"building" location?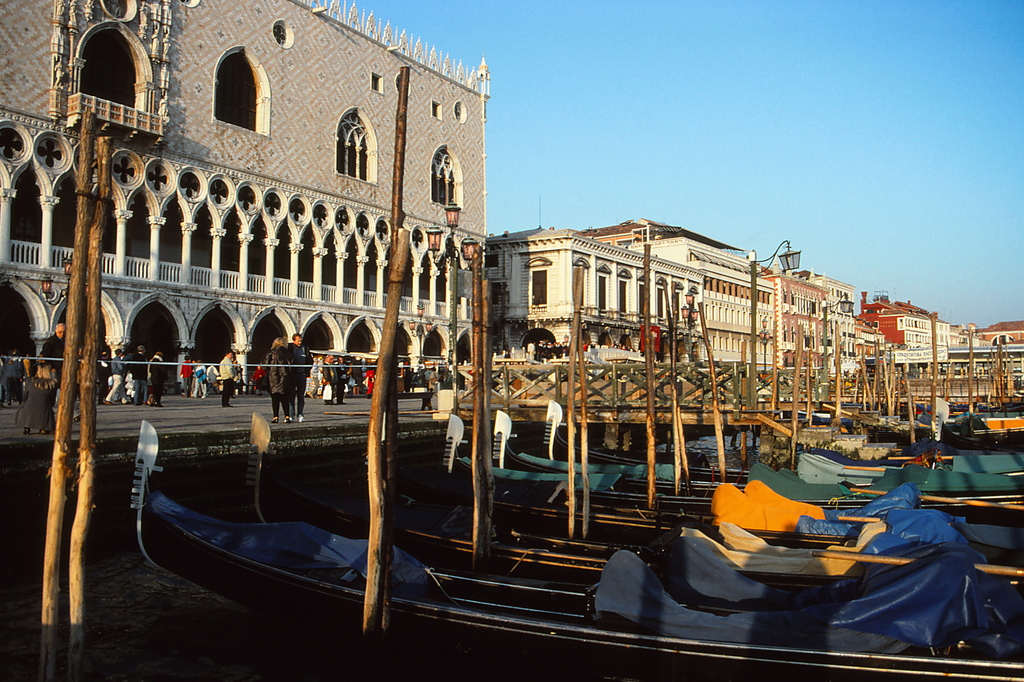
Rect(0, 0, 488, 384)
